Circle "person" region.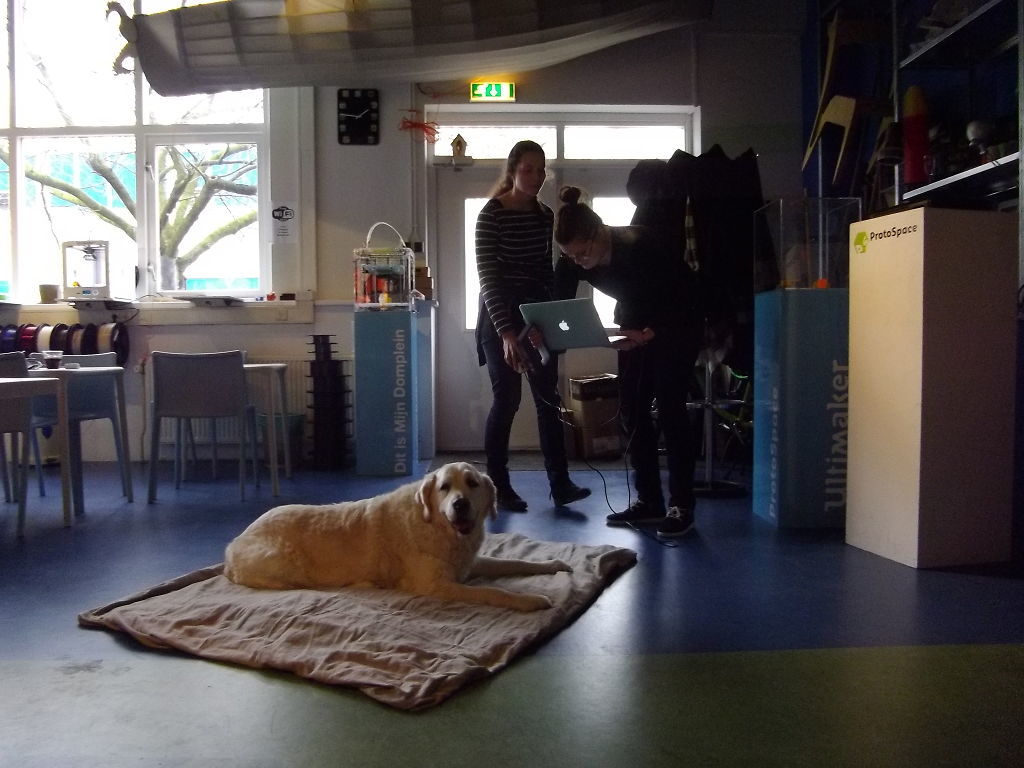
Region: bbox=(464, 138, 587, 534).
